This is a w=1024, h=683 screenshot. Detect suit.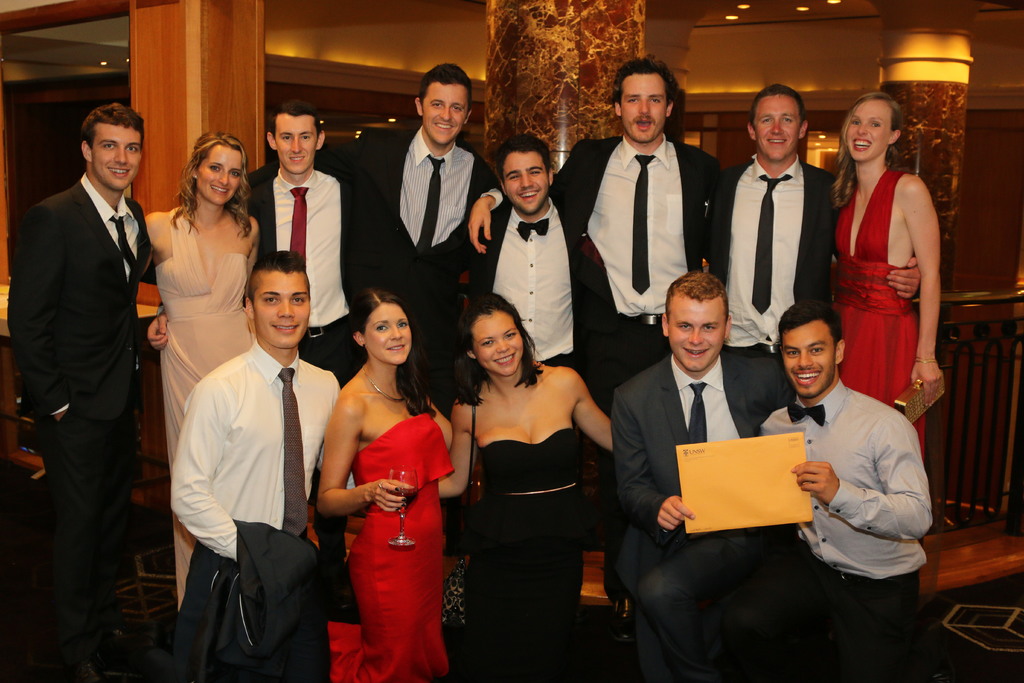
(left=243, top=158, right=366, bottom=390).
